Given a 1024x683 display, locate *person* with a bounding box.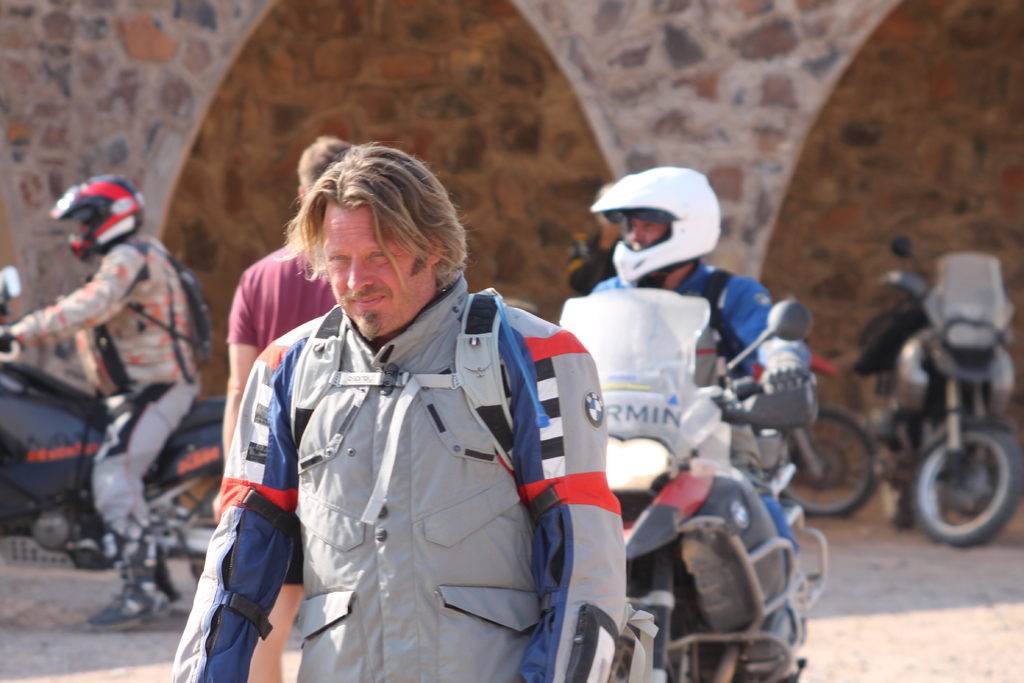
Located: (214,133,352,682).
